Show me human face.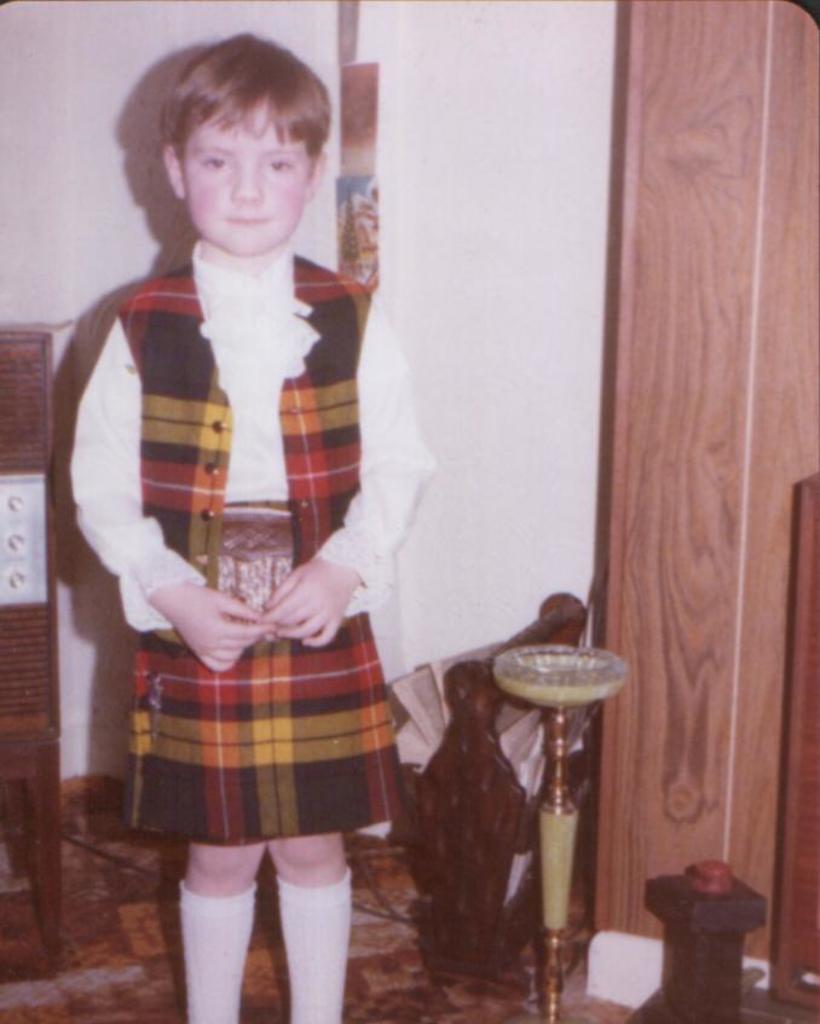
human face is here: l=190, t=94, r=308, b=251.
